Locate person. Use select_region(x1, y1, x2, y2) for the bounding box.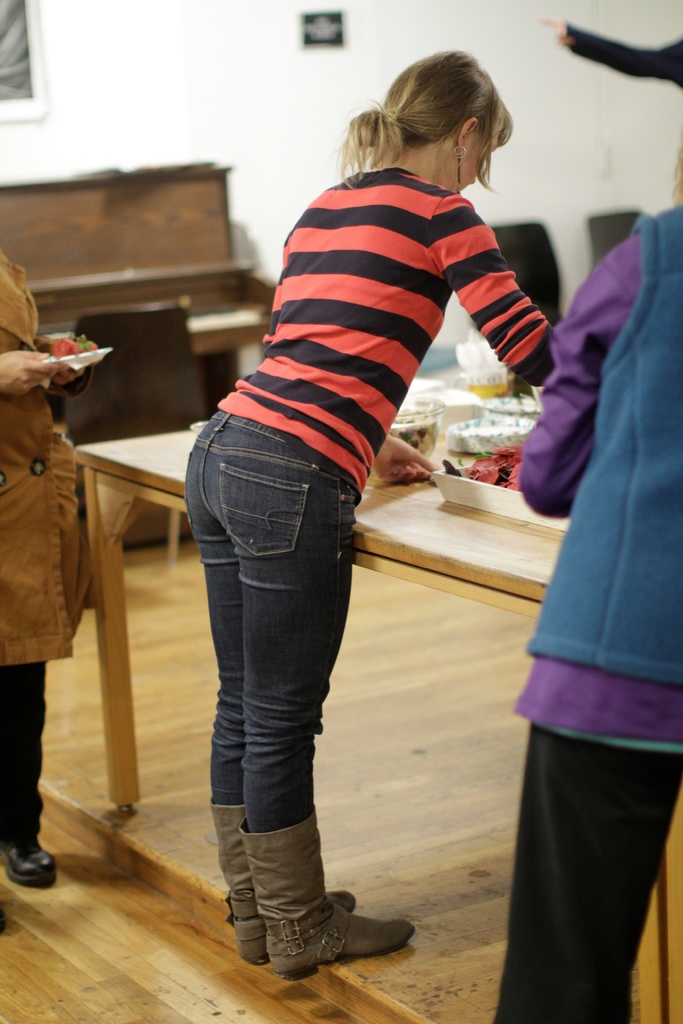
select_region(0, 253, 106, 929).
